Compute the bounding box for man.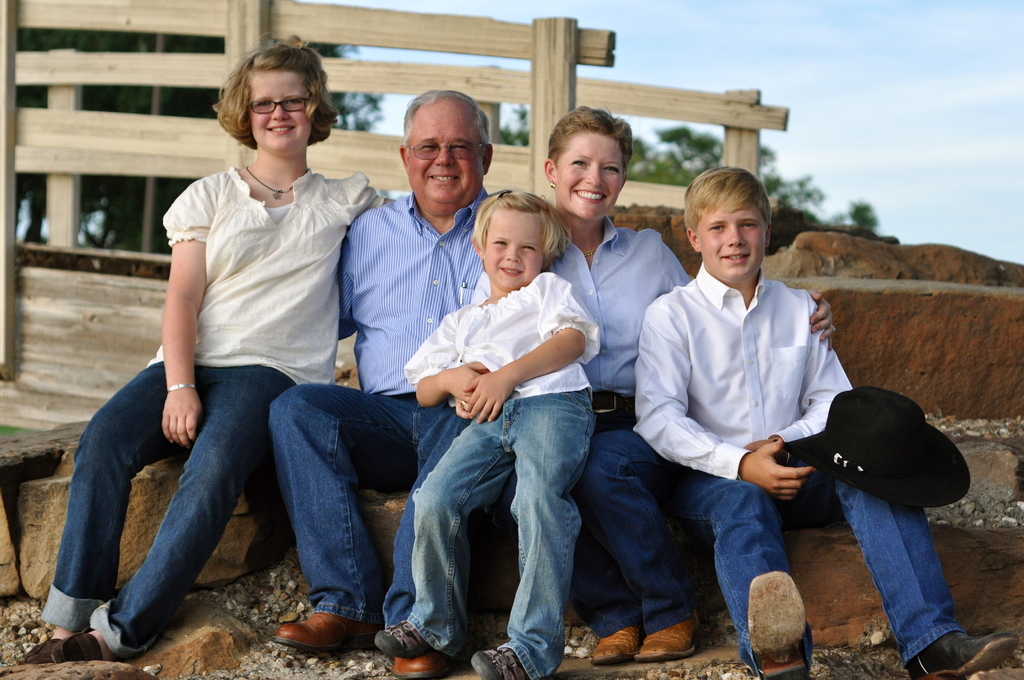
{"left": 266, "top": 85, "right": 490, "bottom": 672}.
